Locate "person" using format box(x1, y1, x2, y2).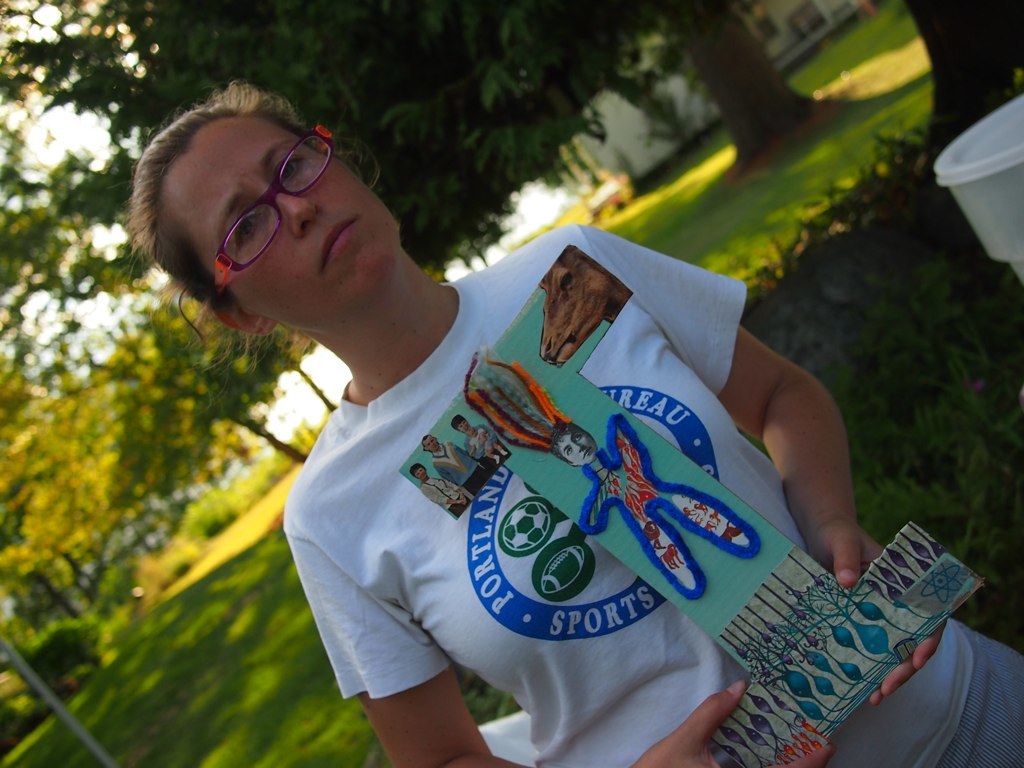
box(447, 412, 507, 466).
